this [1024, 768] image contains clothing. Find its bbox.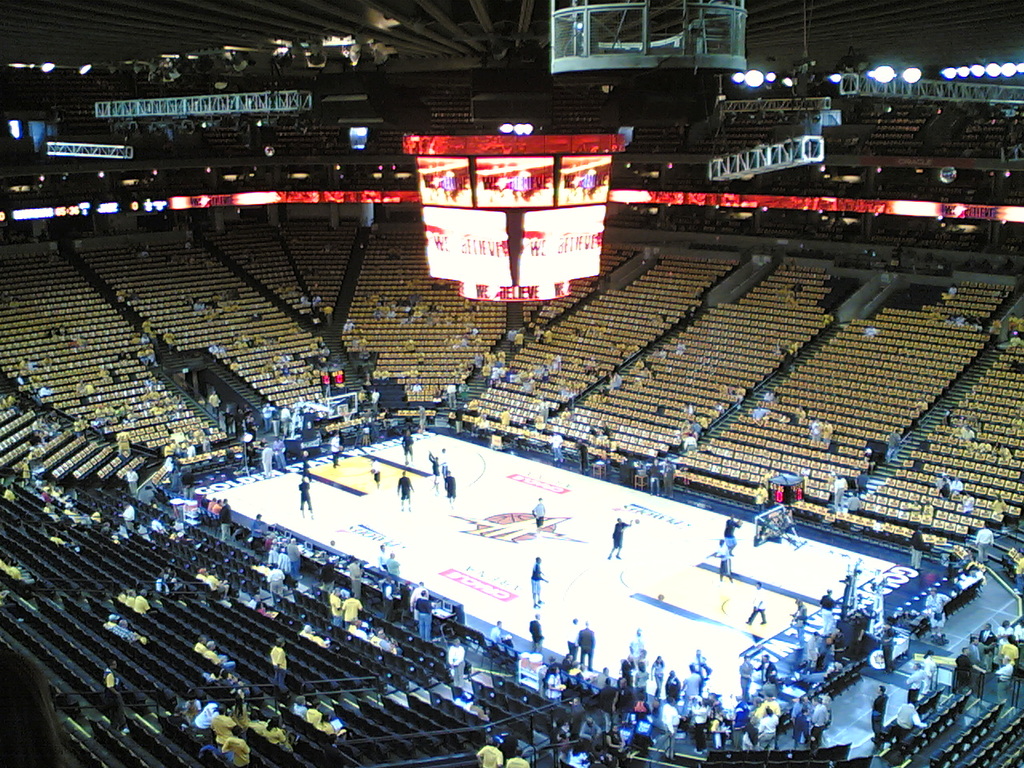
box(343, 597, 359, 626).
